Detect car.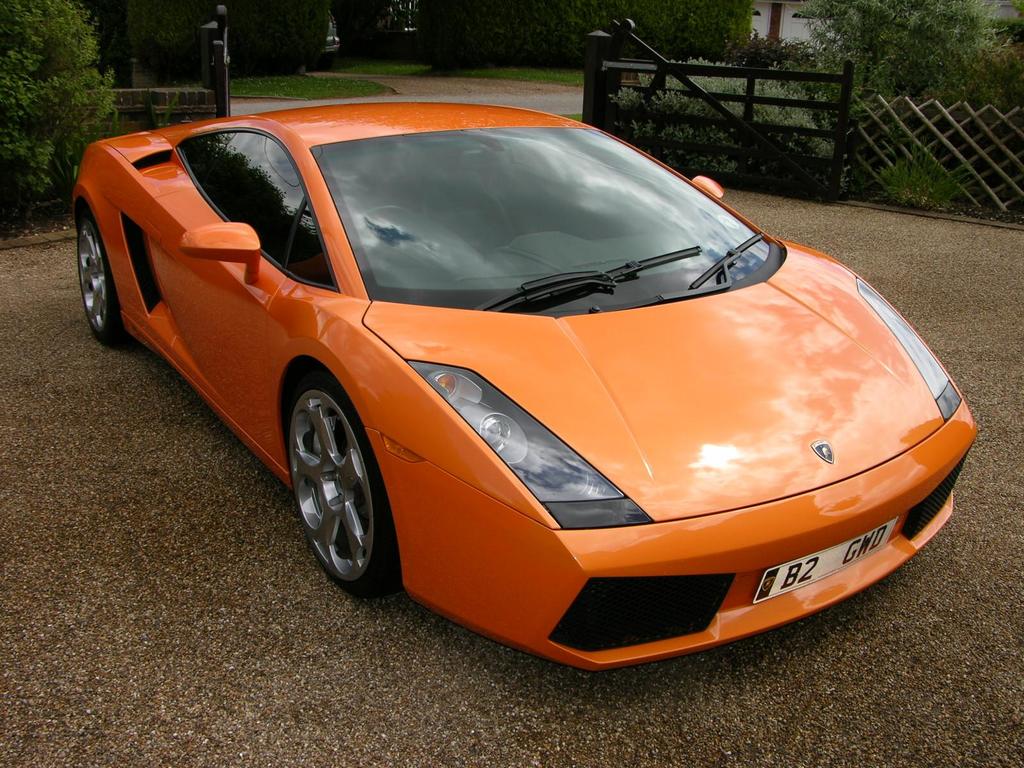
Detected at x1=70 y1=101 x2=980 y2=679.
